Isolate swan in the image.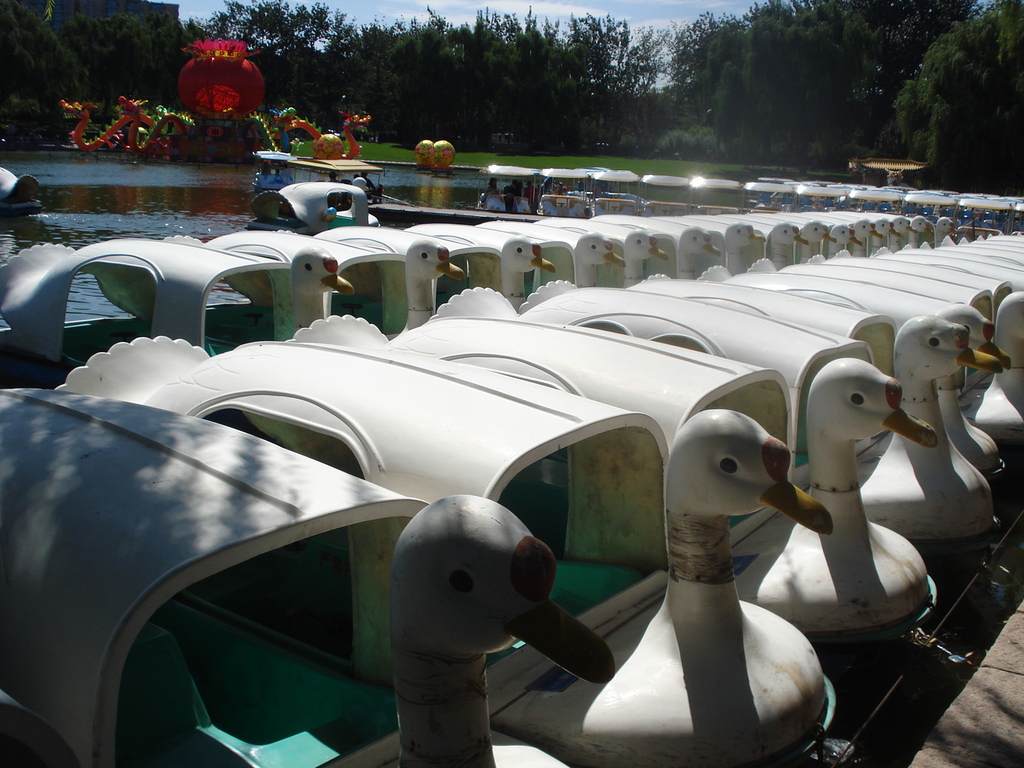
Isolated region: [left=769, top=220, right=809, bottom=271].
